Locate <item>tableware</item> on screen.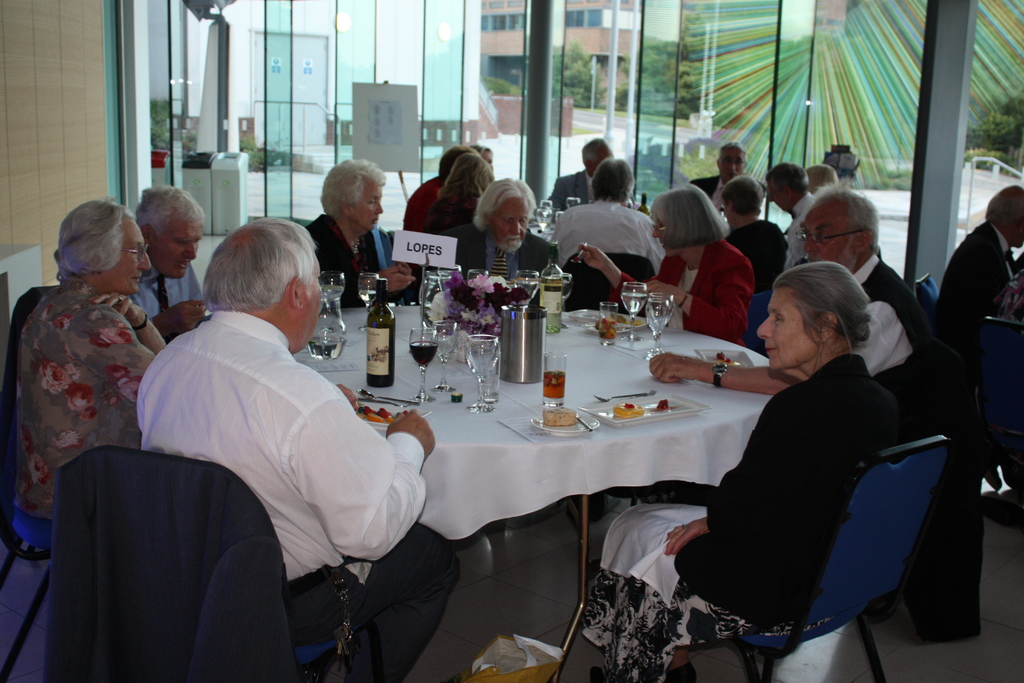
On screen at {"x1": 598, "y1": 300, "x2": 619, "y2": 347}.
